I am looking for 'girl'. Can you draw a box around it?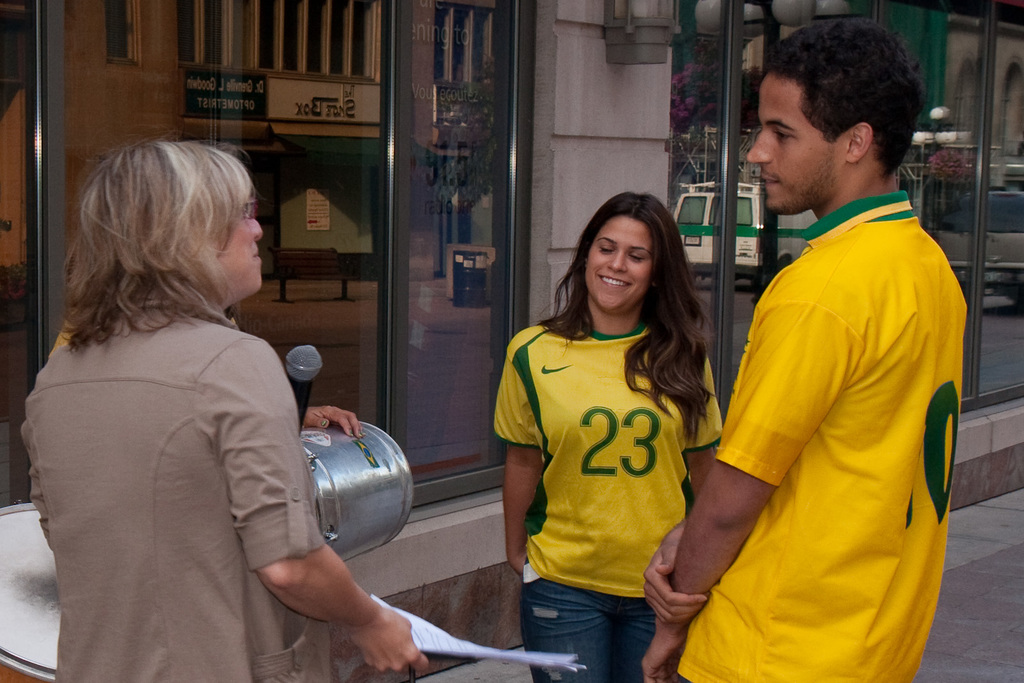
Sure, the bounding box is pyautogui.locateOnScreen(495, 192, 730, 682).
